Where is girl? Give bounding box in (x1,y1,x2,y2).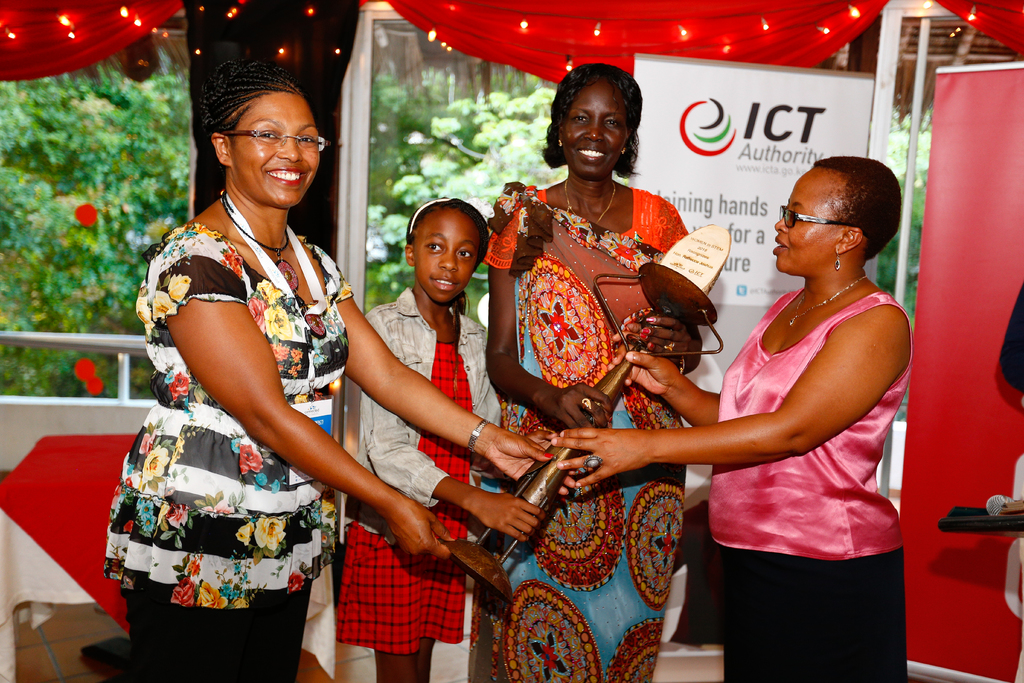
(488,65,687,682).
